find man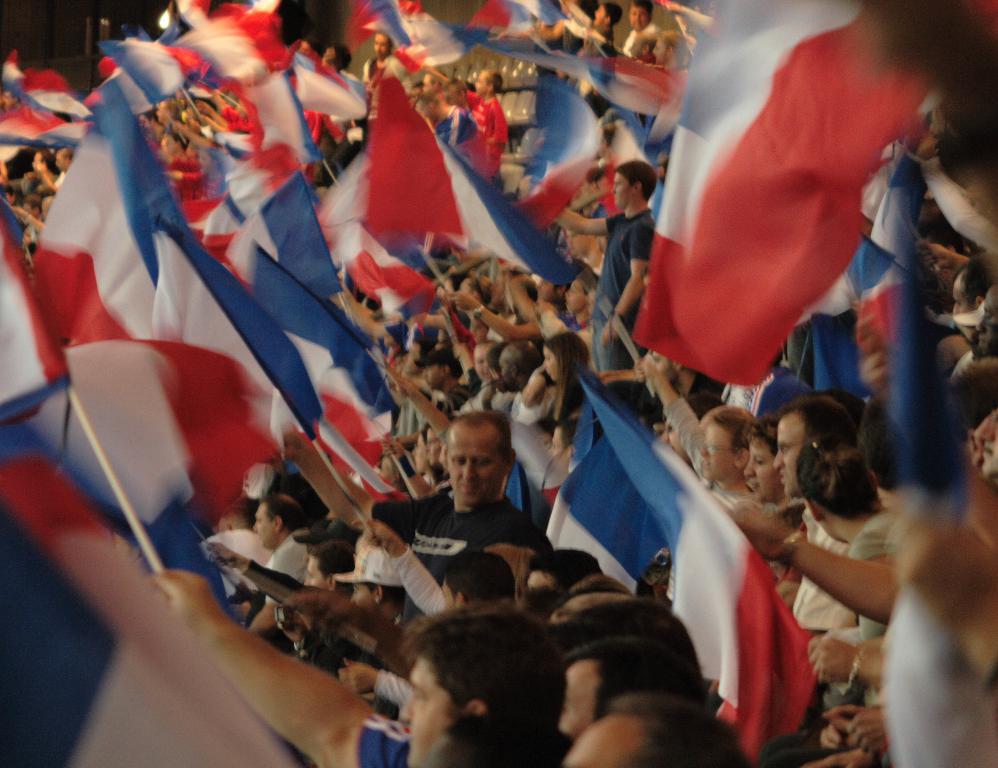
(x1=558, y1=160, x2=656, y2=380)
